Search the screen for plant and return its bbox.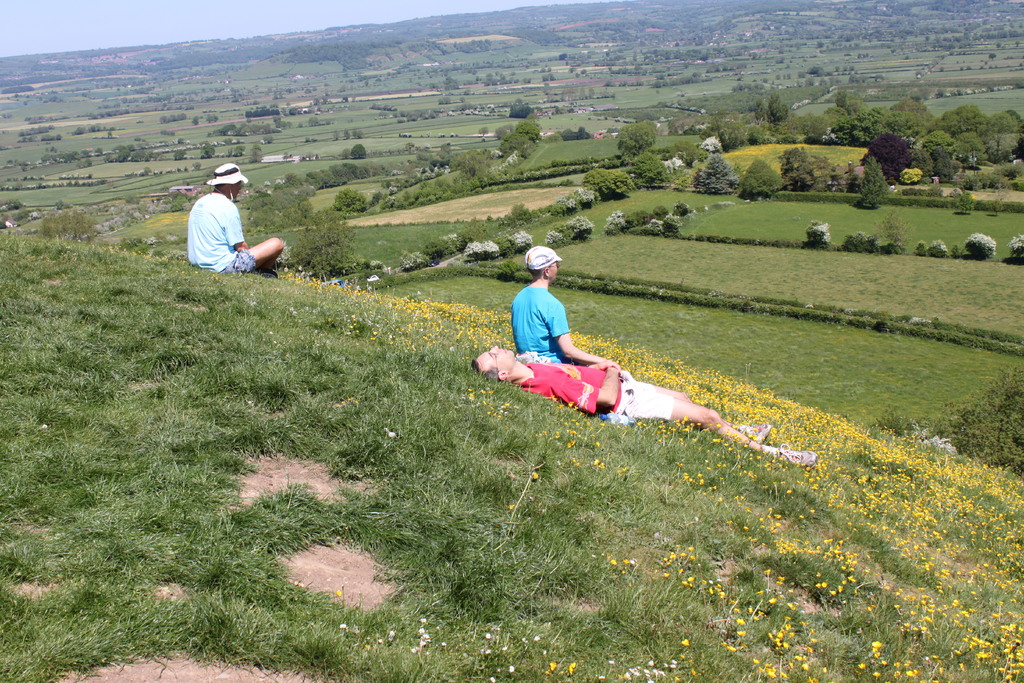
Found: <region>560, 216, 593, 240</region>.
